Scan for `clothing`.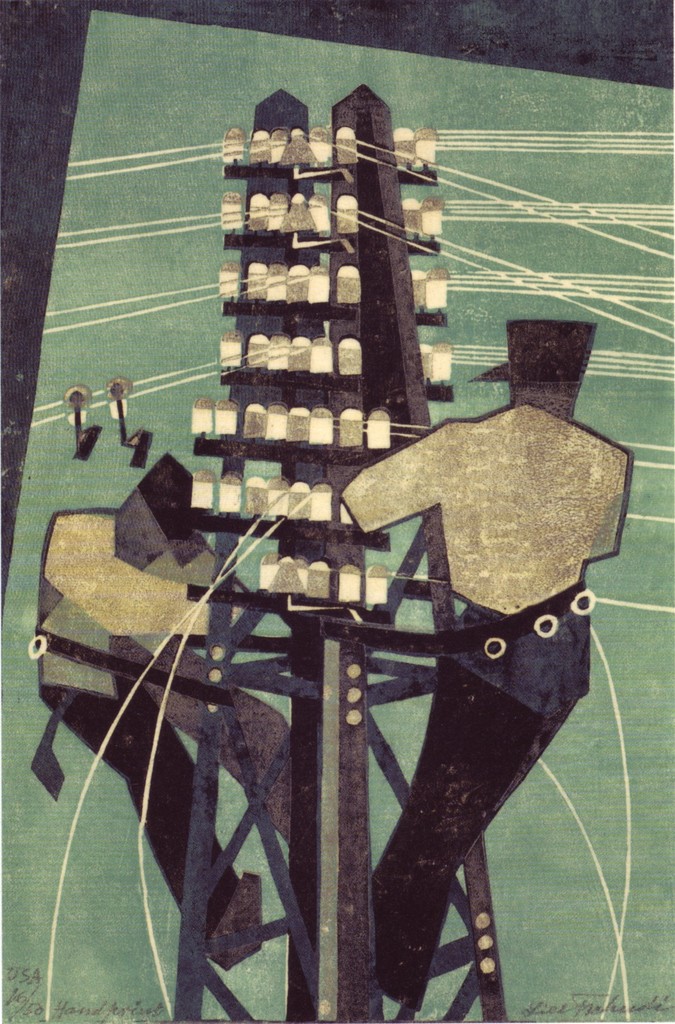
Scan result: <region>335, 373, 624, 993</region>.
